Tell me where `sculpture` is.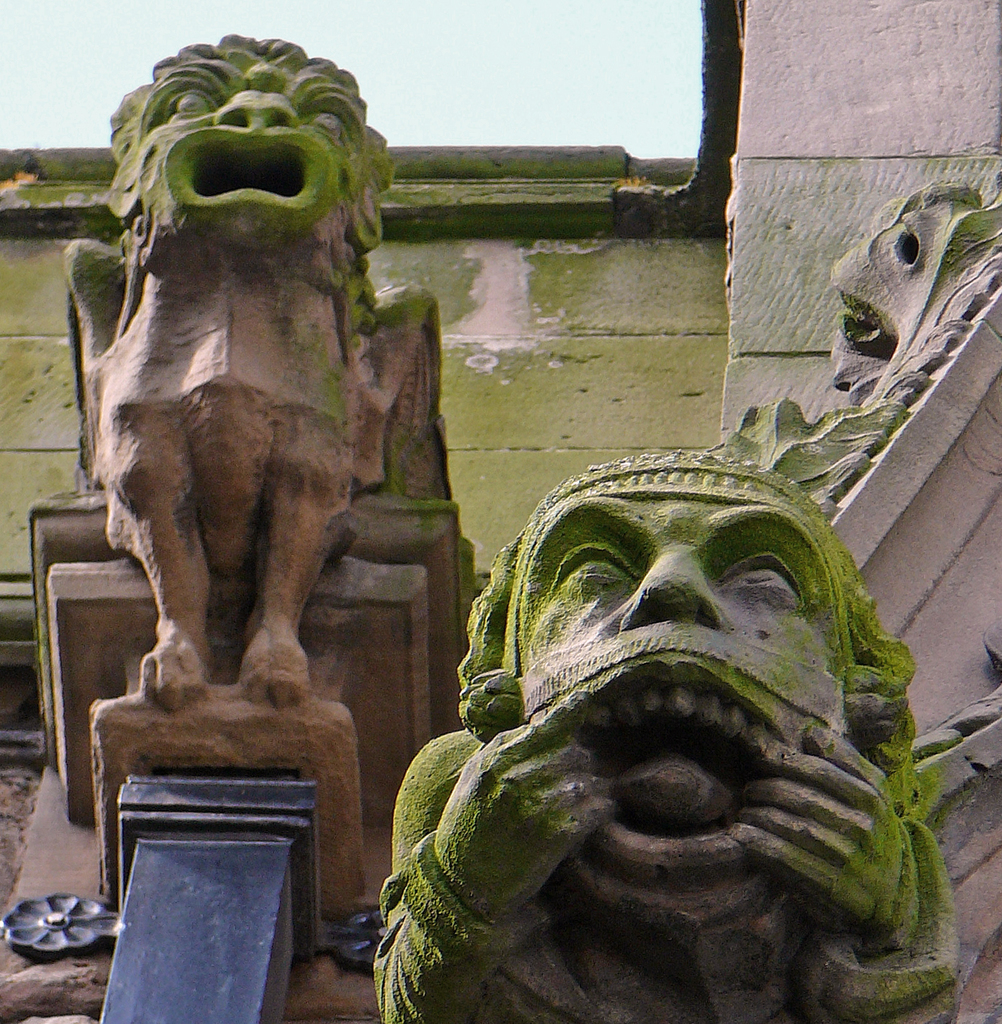
`sculpture` is at 51:51:475:844.
